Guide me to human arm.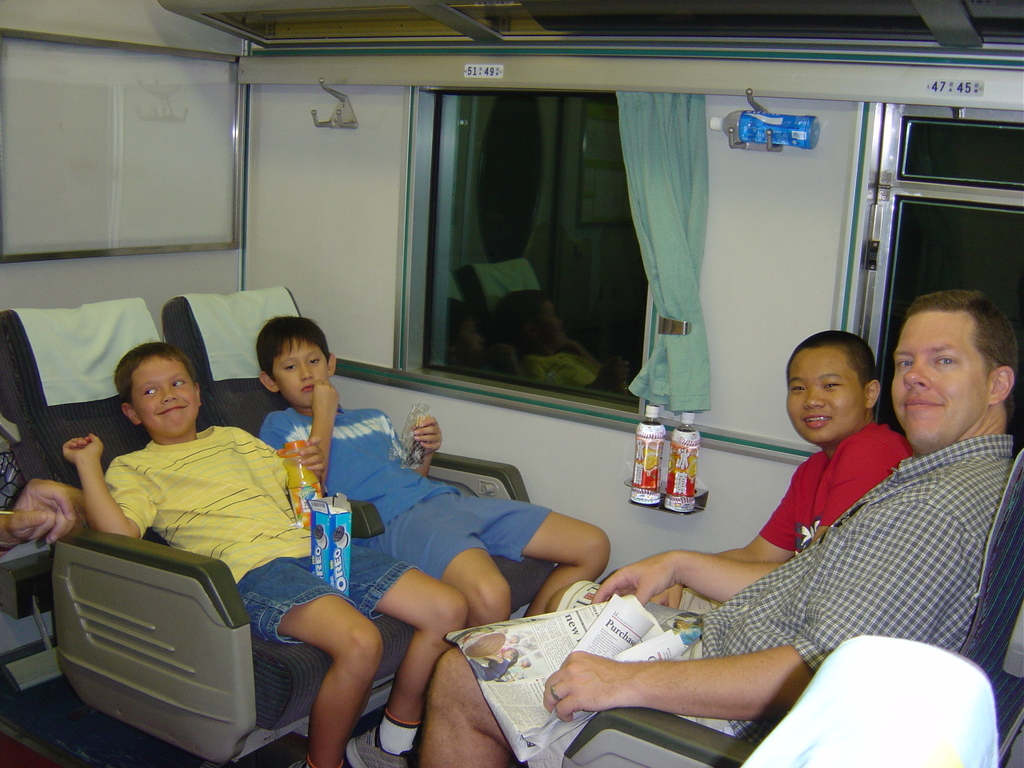
Guidance: Rect(540, 643, 813, 725).
